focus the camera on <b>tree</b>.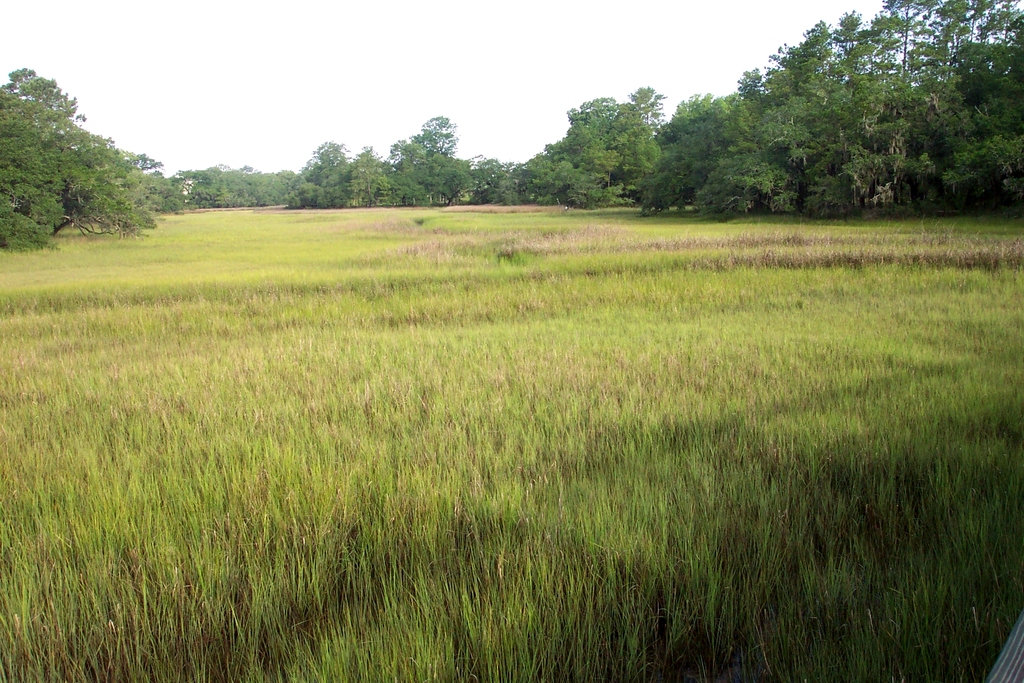
Focus region: rect(8, 73, 153, 254).
